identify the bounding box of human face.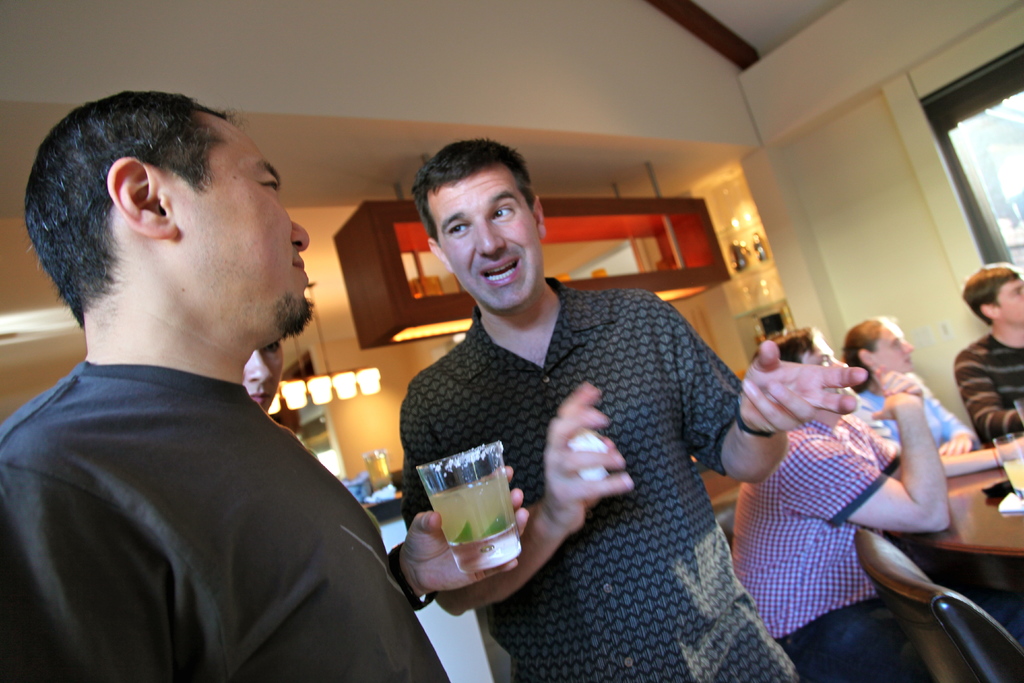
pyautogui.locateOnScreen(241, 339, 286, 413).
